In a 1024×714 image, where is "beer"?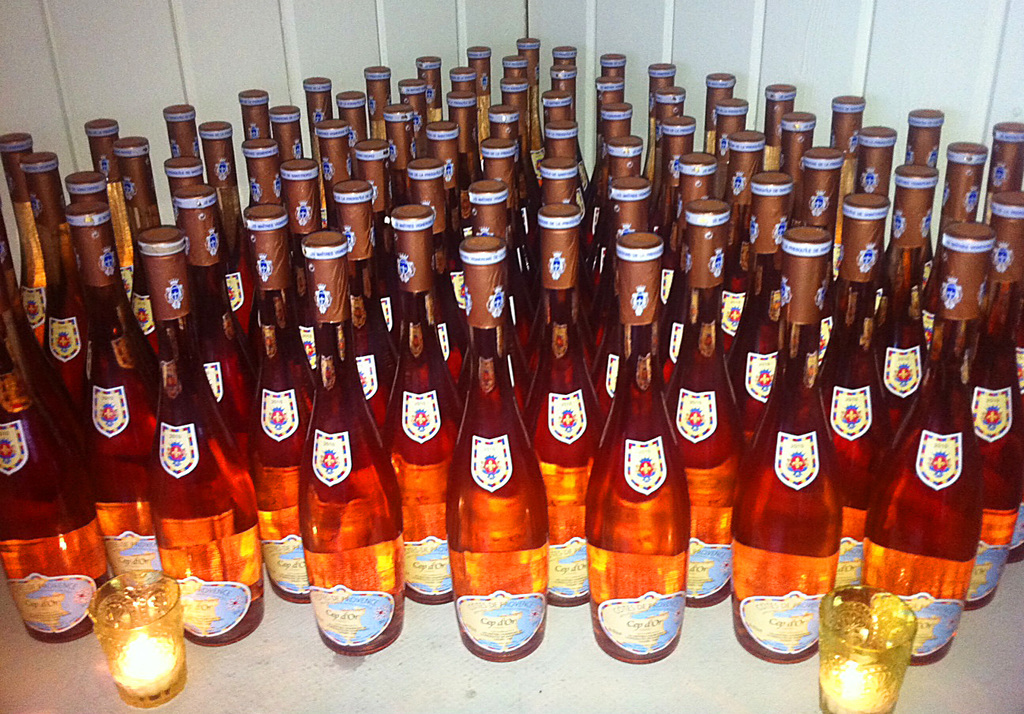
741,231,848,668.
